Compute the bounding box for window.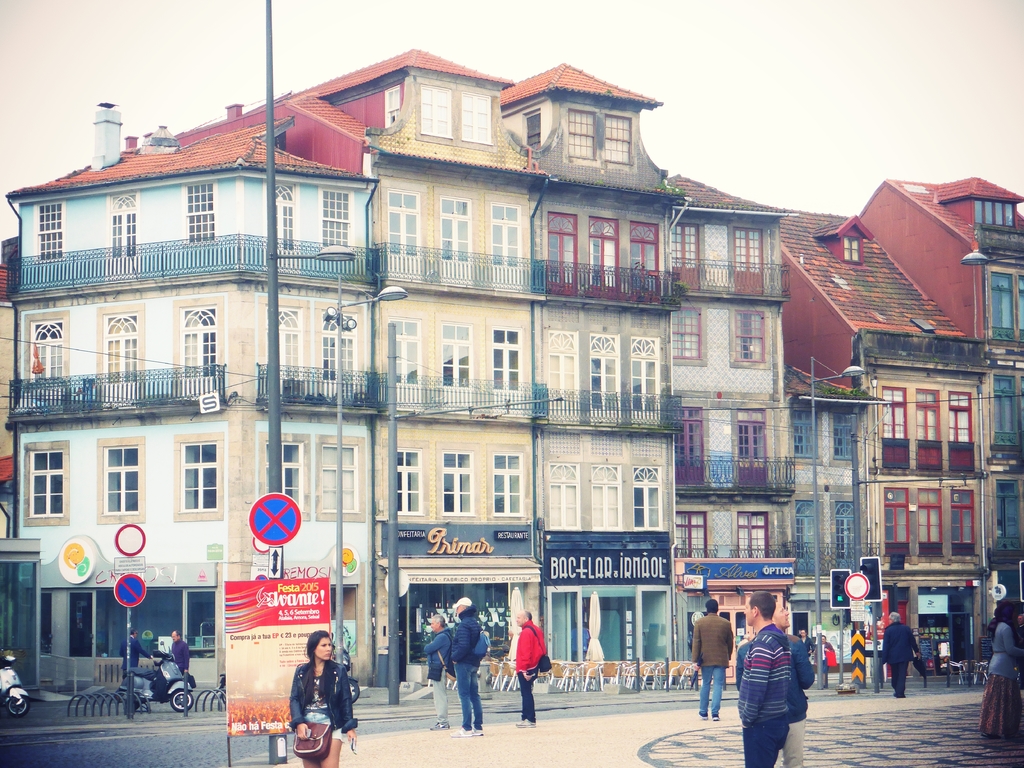
(795,415,819,458).
